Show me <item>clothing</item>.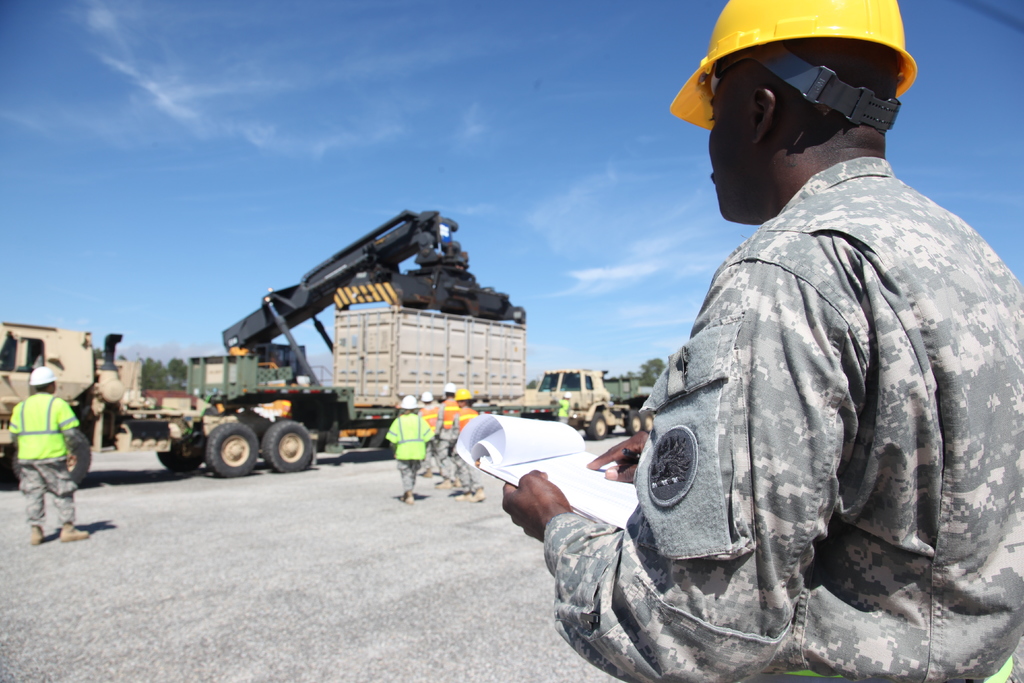
<item>clothing</item> is here: l=432, t=396, r=458, b=475.
